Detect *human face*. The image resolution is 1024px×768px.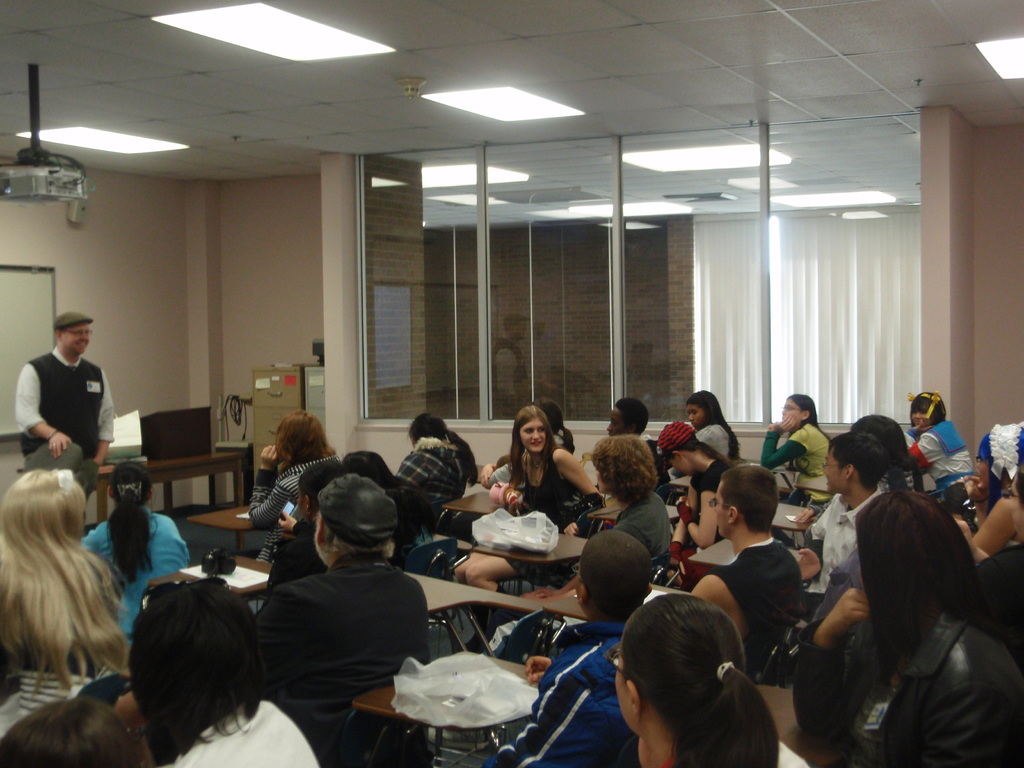
select_region(60, 324, 92, 359).
